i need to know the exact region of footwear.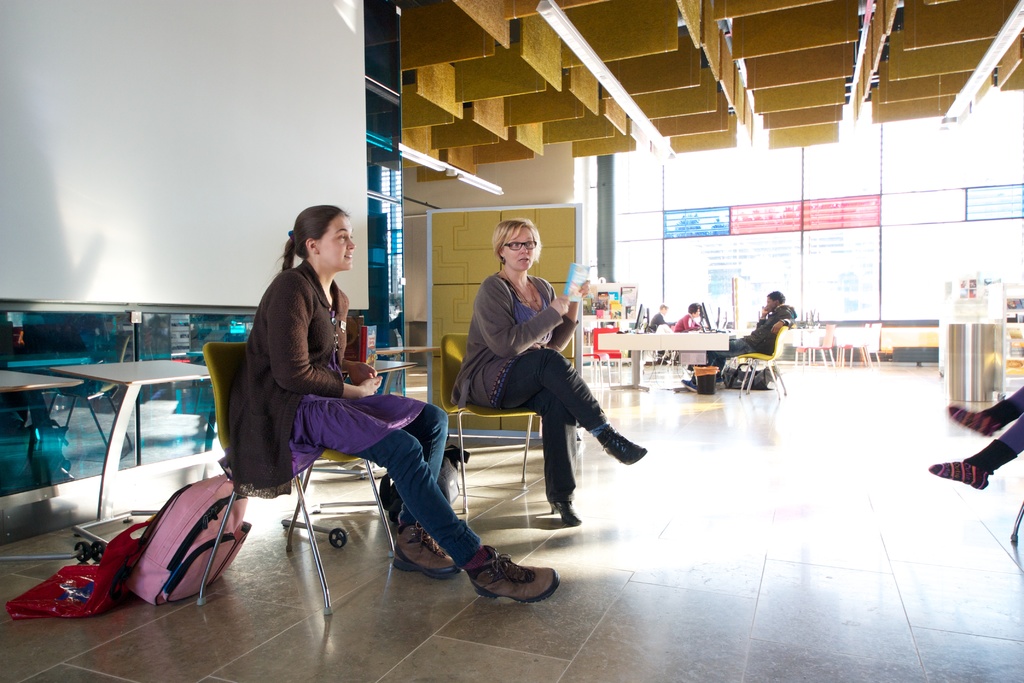
Region: (x1=545, y1=484, x2=589, y2=532).
